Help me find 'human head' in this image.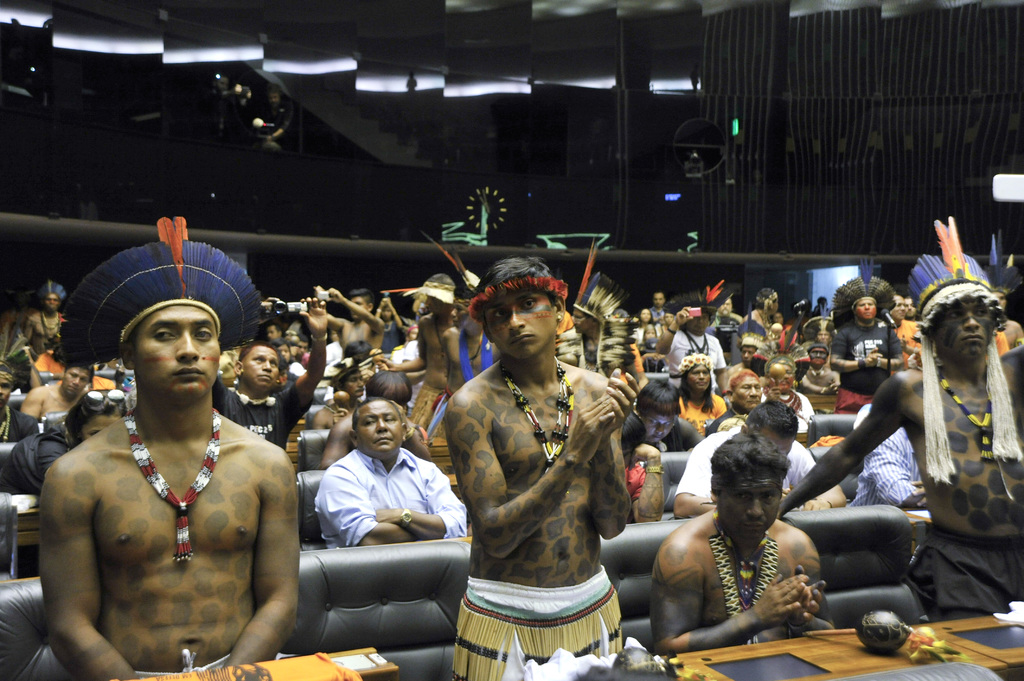
Found it: crop(468, 257, 566, 365).
